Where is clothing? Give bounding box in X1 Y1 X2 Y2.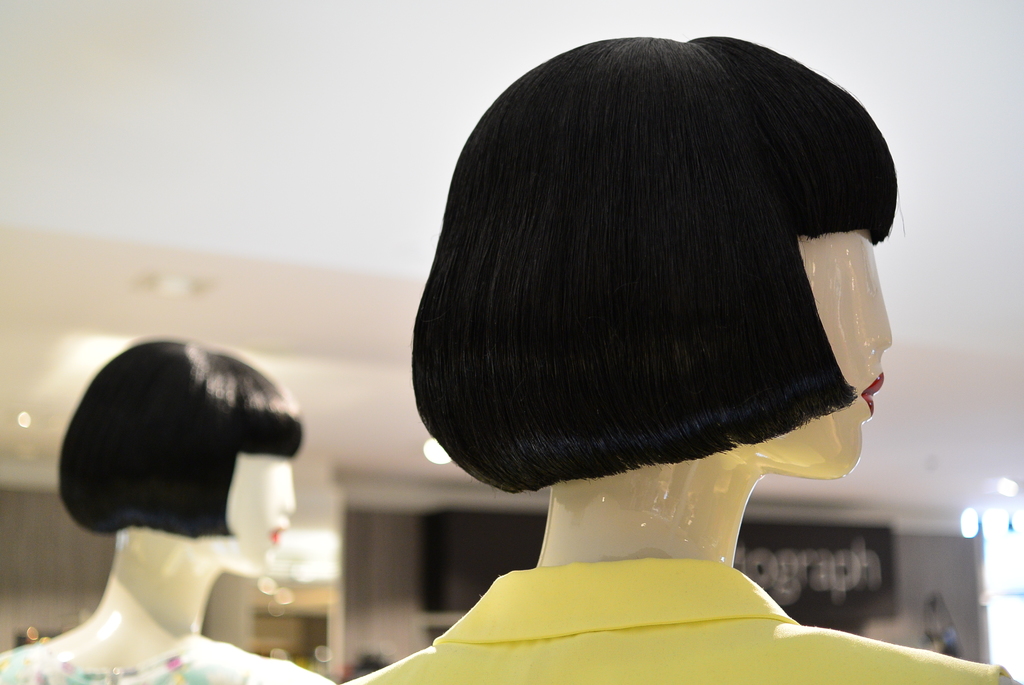
0 631 323 684.
